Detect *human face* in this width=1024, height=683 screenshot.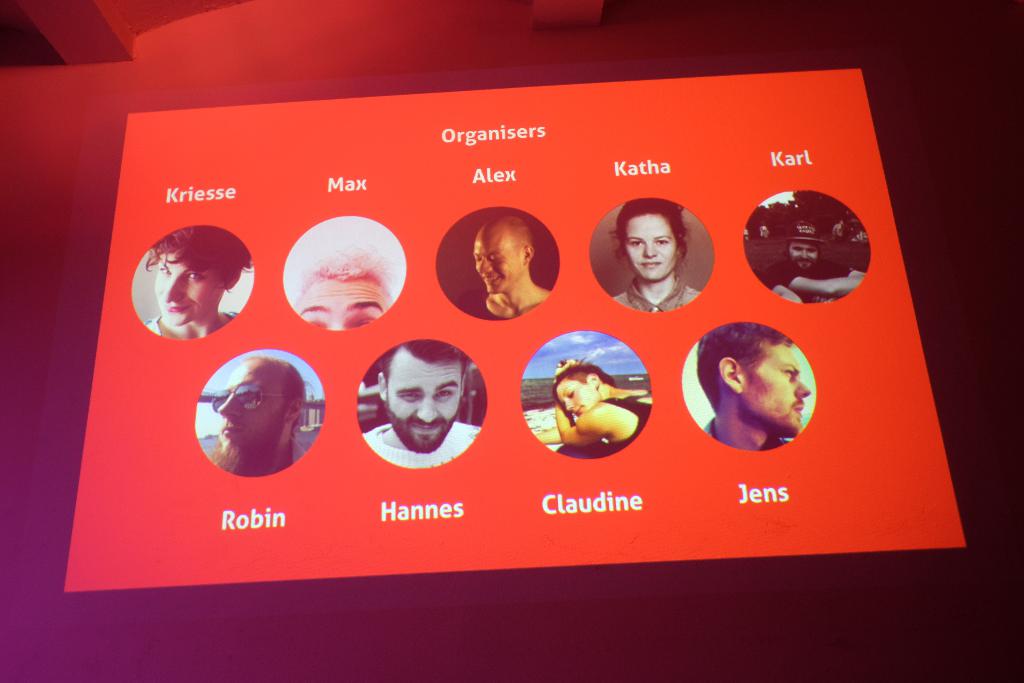
Detection: <box>156,254,223,326</box>.
